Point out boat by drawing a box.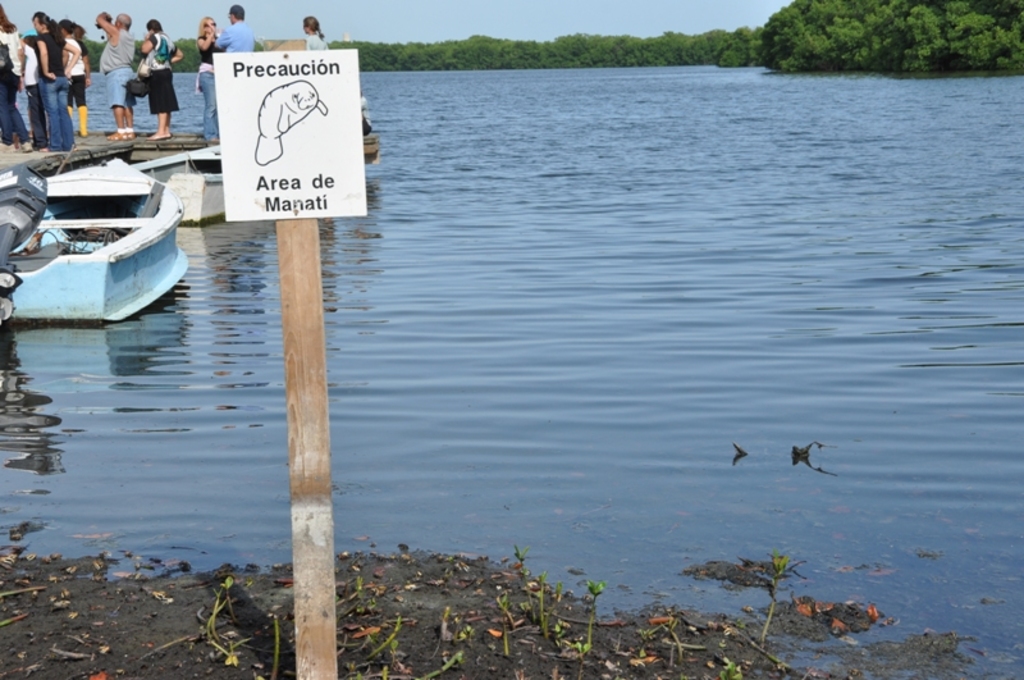
l=1, t=111, r=179, b=316.
